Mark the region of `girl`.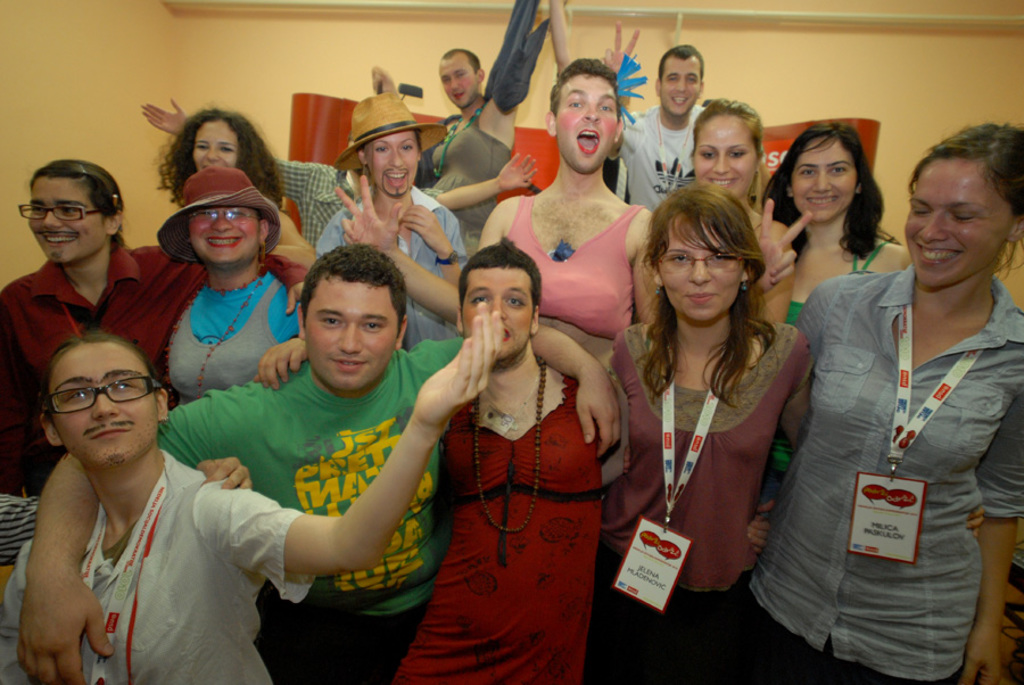
Region: 605 189 816 677.
